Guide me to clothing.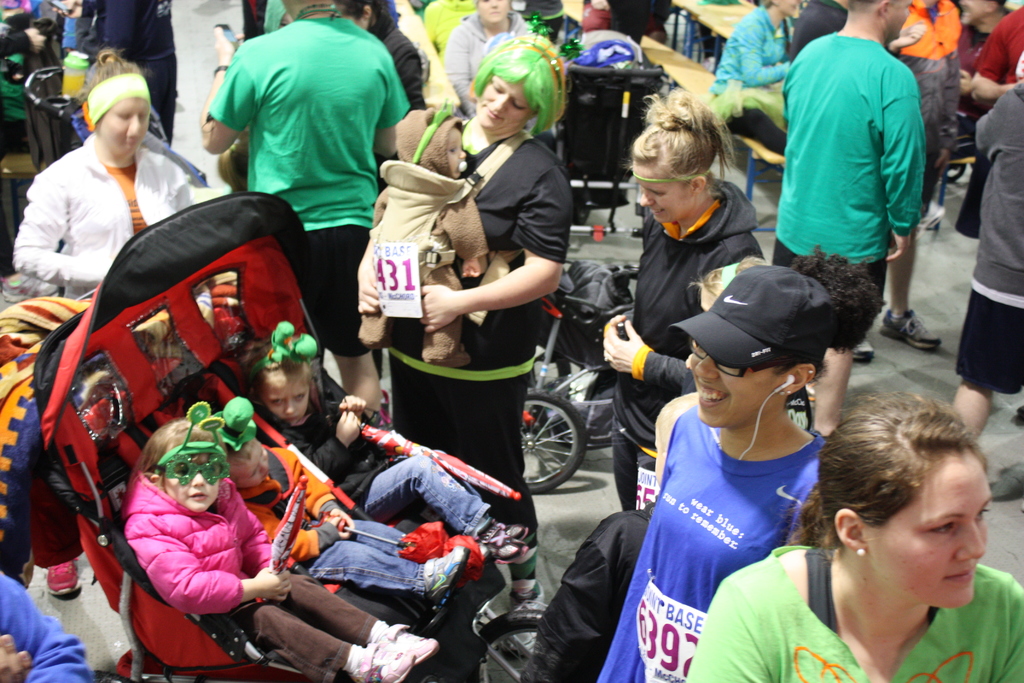
Guidance: 767/26/929/349.
